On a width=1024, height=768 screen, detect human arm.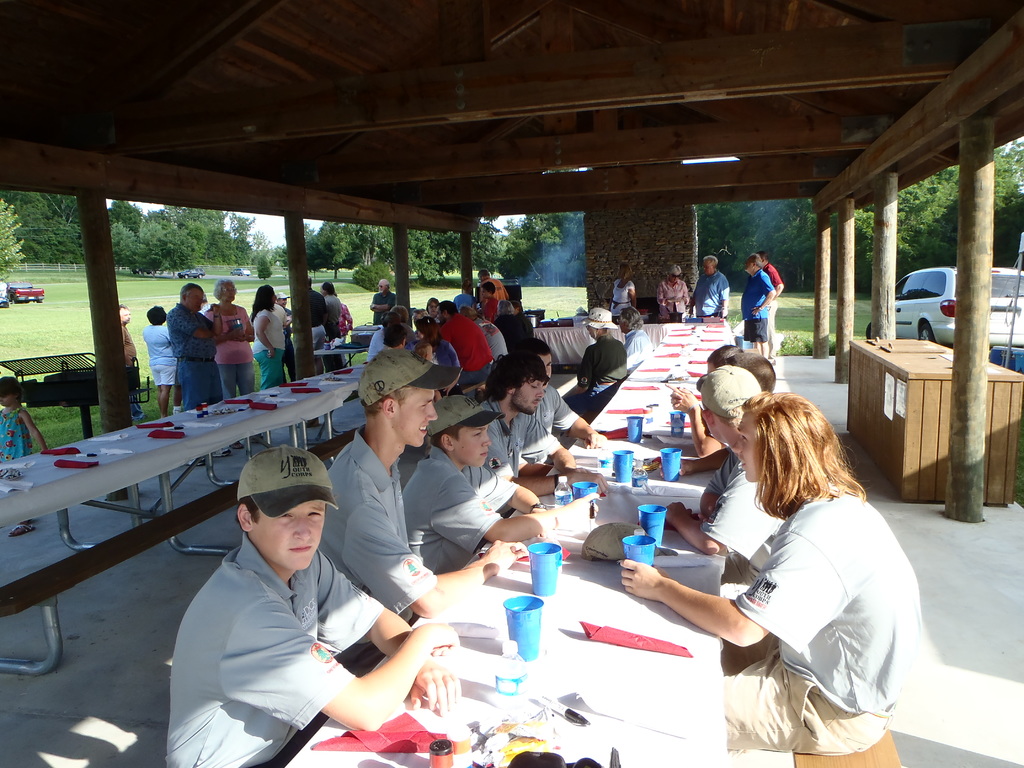
select_region(659, 294, 674, 309).
